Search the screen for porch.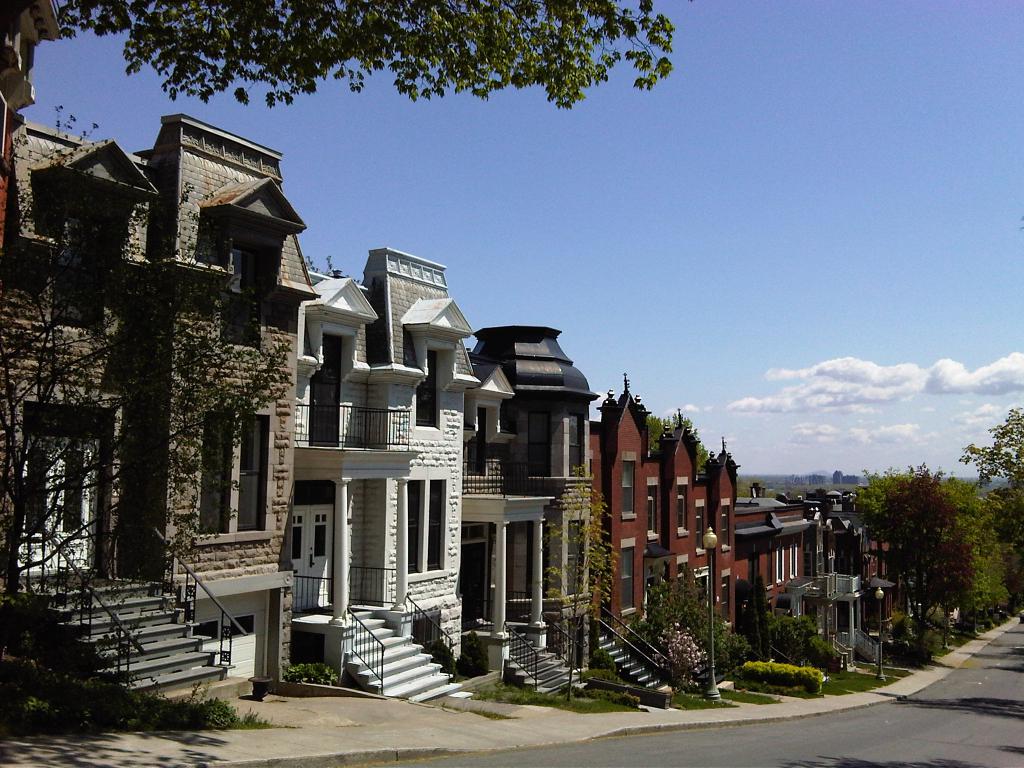
Found at box(12, 503, 253, 698).
